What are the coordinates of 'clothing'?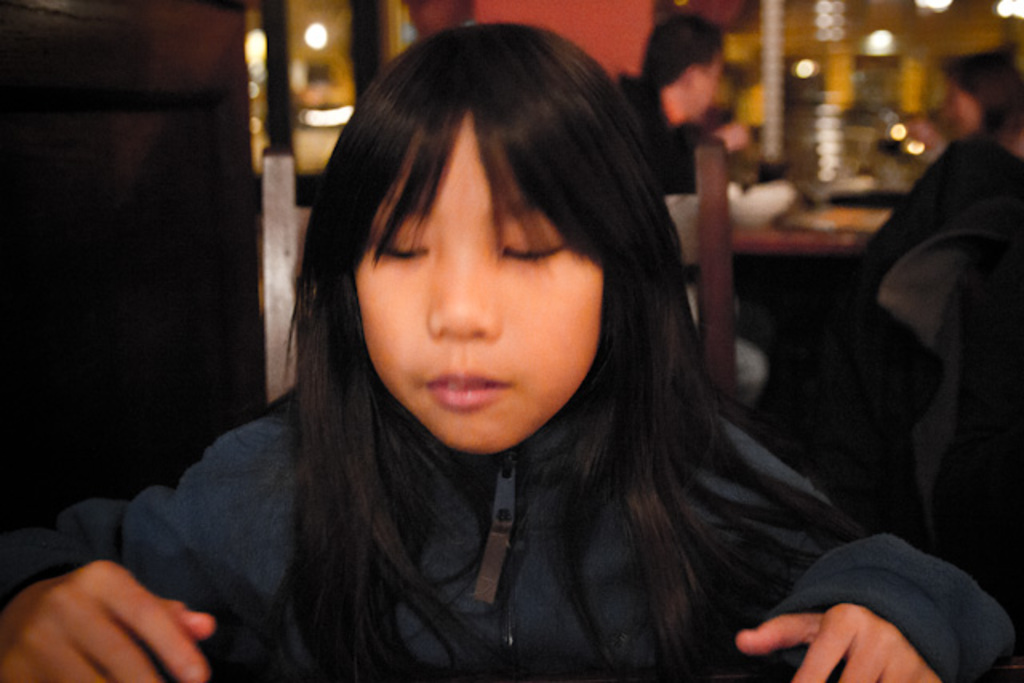
[x1=0, y1=405, x2=1018, y2=681].
